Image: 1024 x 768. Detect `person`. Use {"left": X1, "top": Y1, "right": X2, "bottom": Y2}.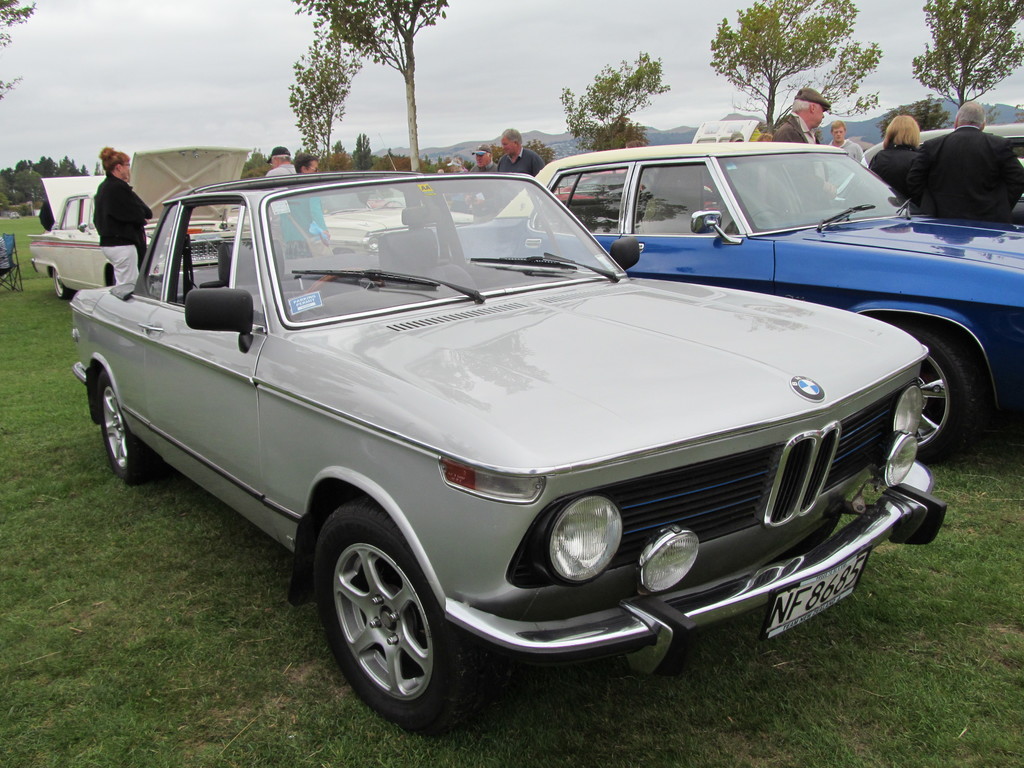
{"left": 758, "top": 132, "right": 772, "bottom": 140}.
